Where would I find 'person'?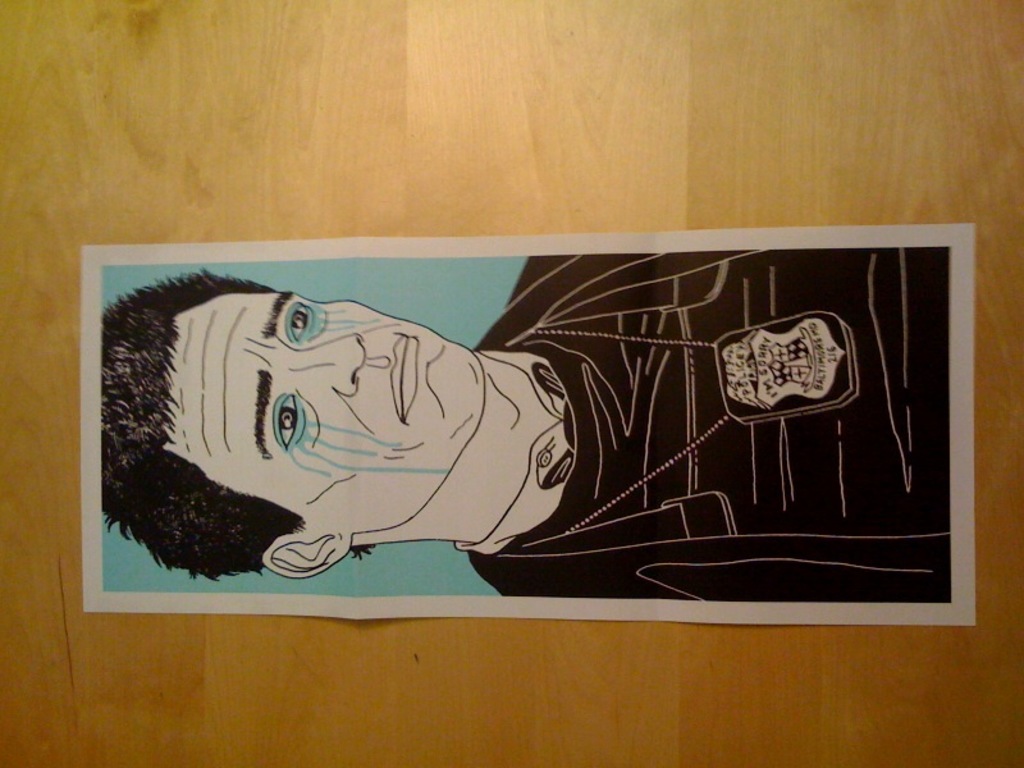
At pyautogui.locateOnScreen(99, 248, 950, 604).
